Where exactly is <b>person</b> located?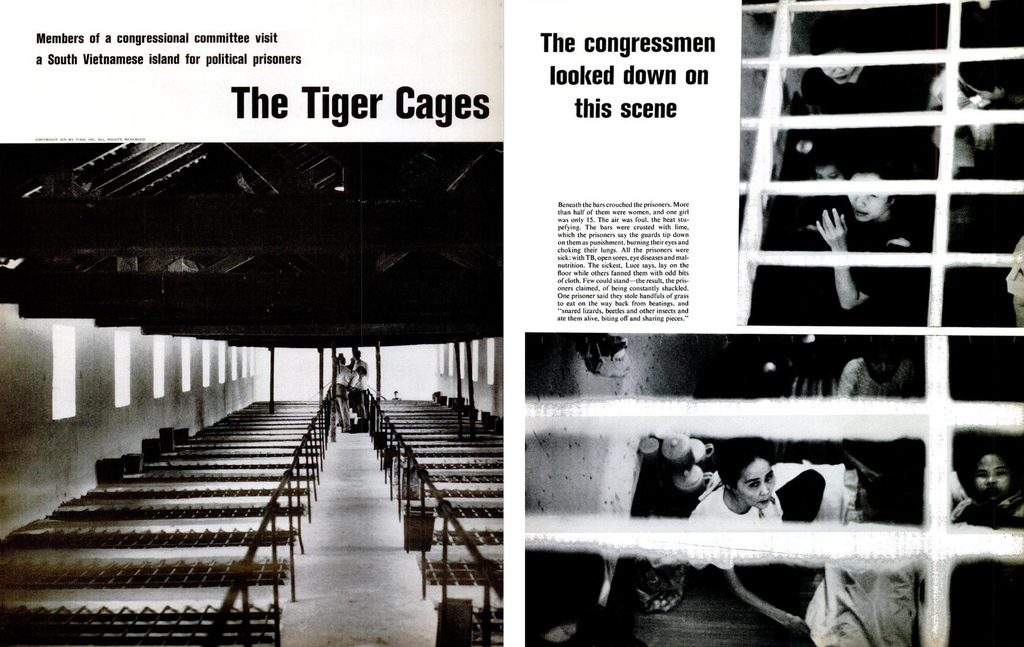
Its bounding box is <box>337,364,368,434</box>.
